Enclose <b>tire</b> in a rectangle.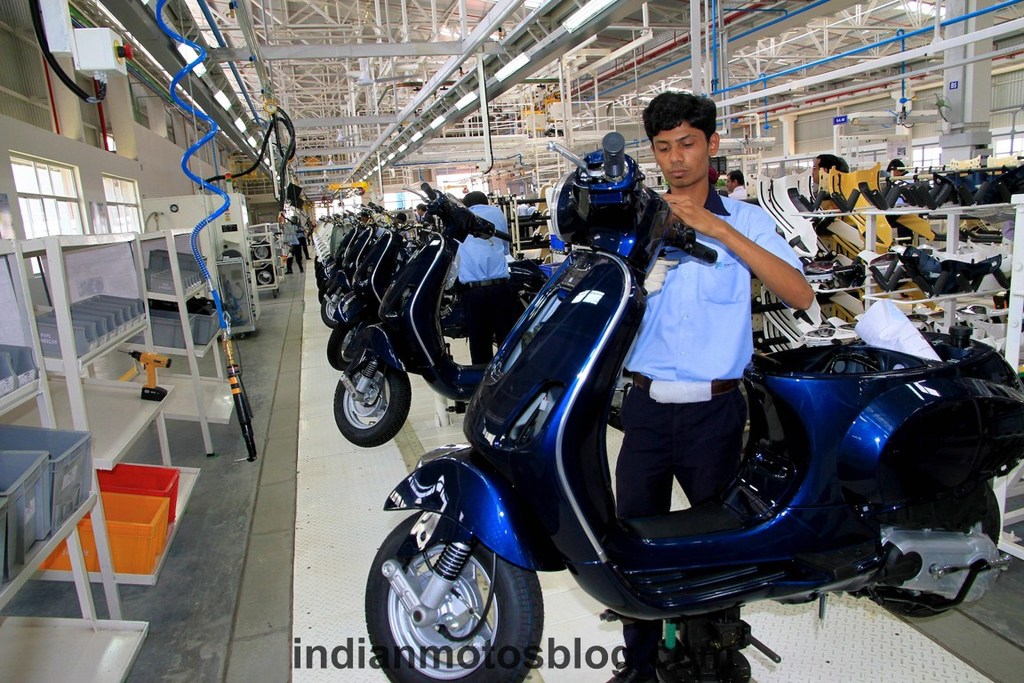
<box>329,320,354,335</box>.
